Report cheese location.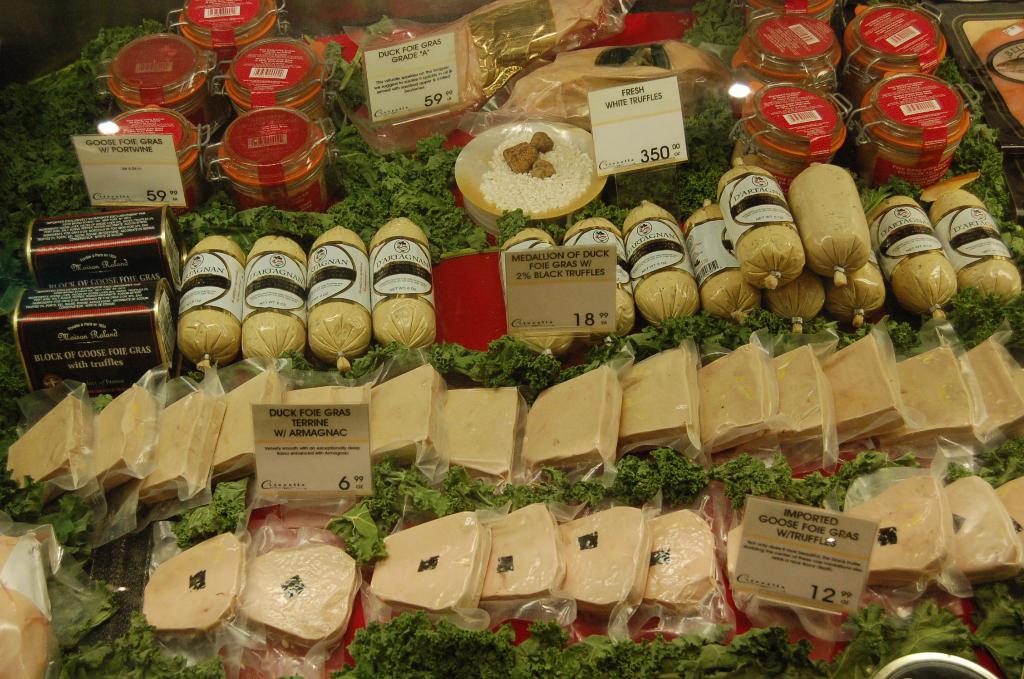
Report: bbox=[946, 476, 1018, 585].
